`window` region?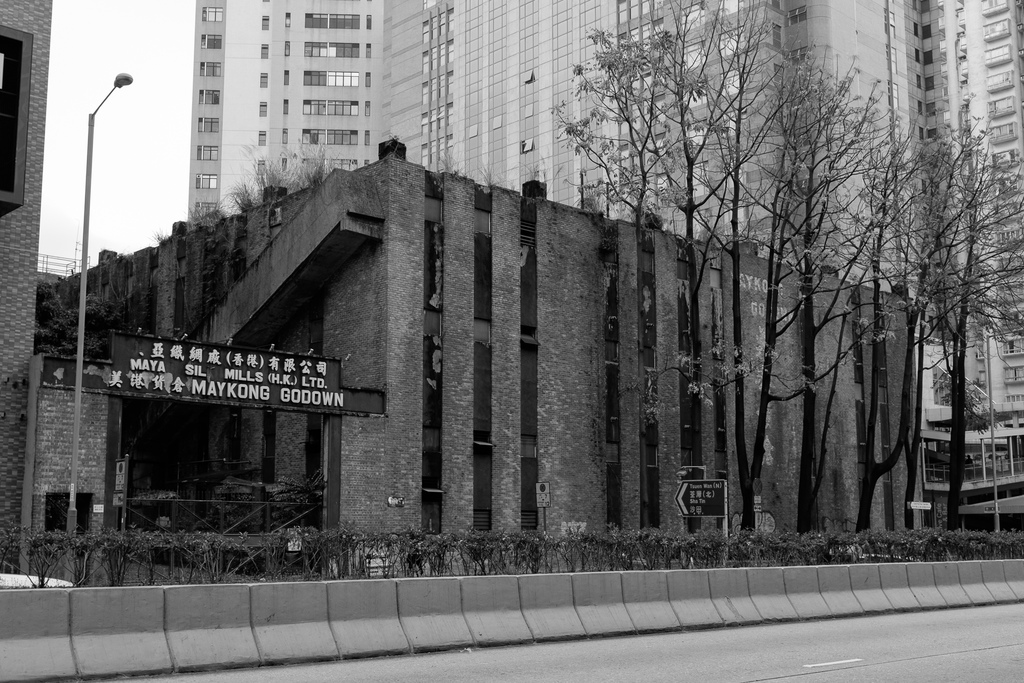
<bbox>304, 42, 359, 58</bbox>
